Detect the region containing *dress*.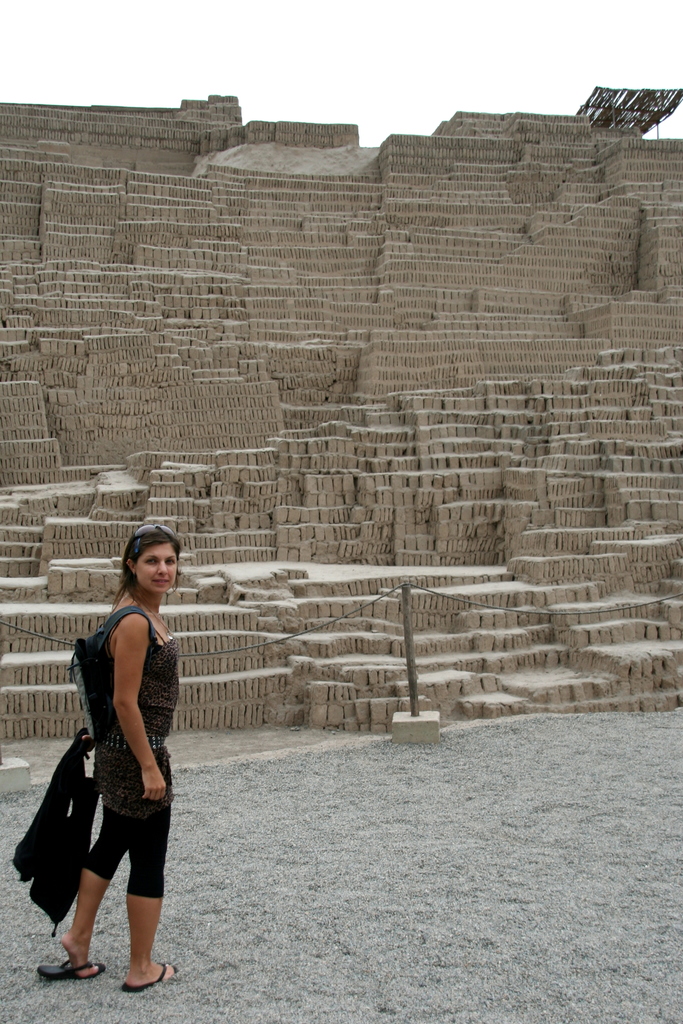
Rect(56, 565, 186, 880).
